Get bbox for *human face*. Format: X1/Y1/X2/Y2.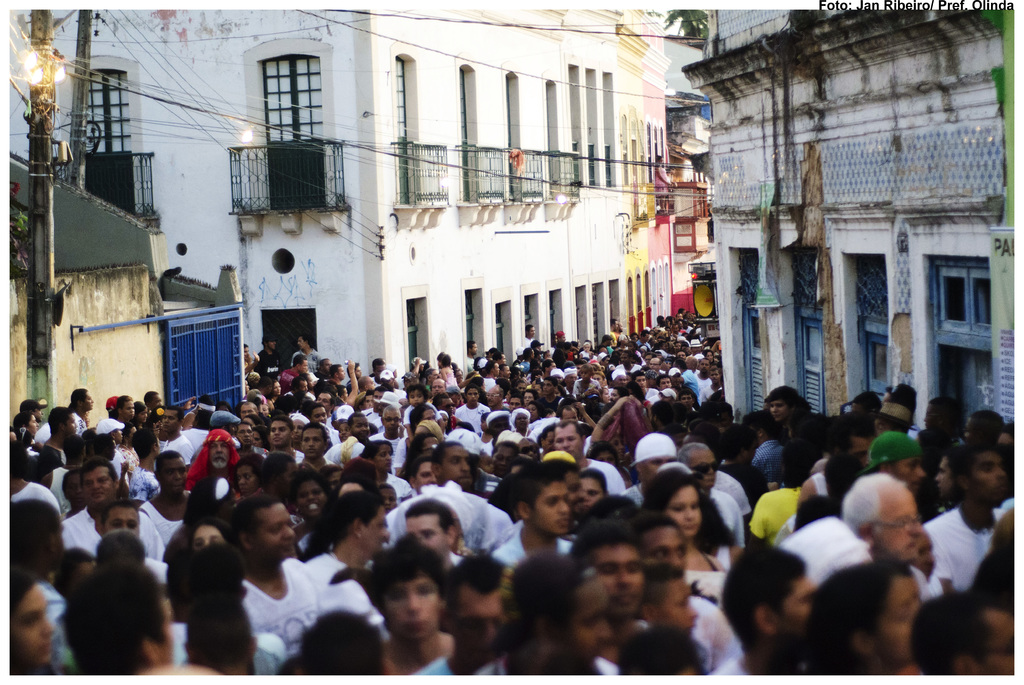
414/461/434/494.
